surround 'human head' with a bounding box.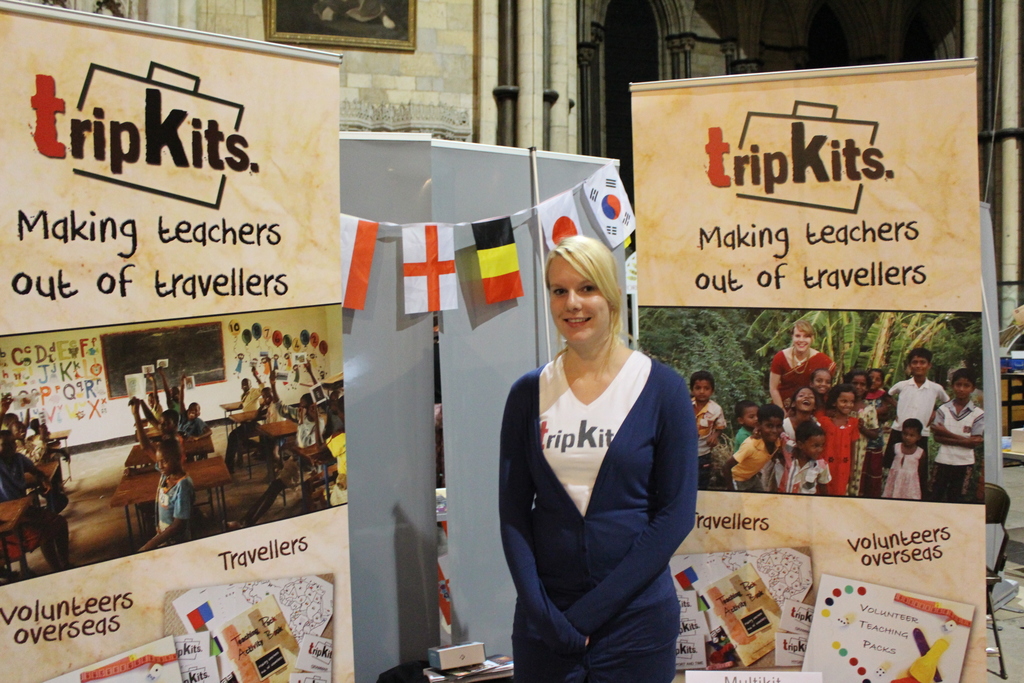
rect(296, 397, 307, 413).
